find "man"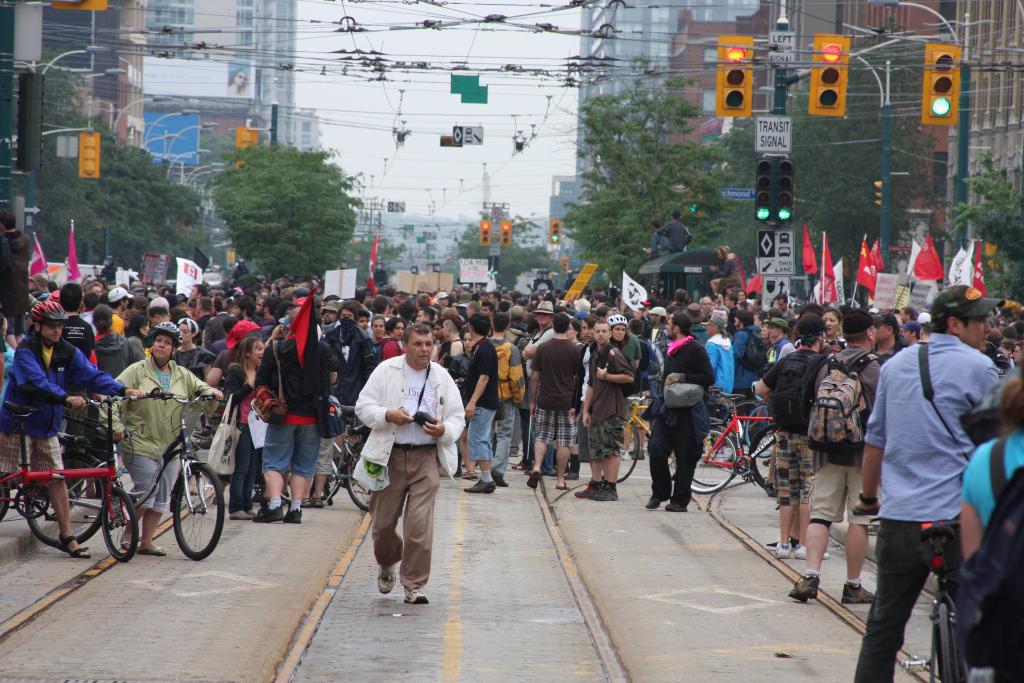
(left=575, top=318, right=636, bottom=504)
